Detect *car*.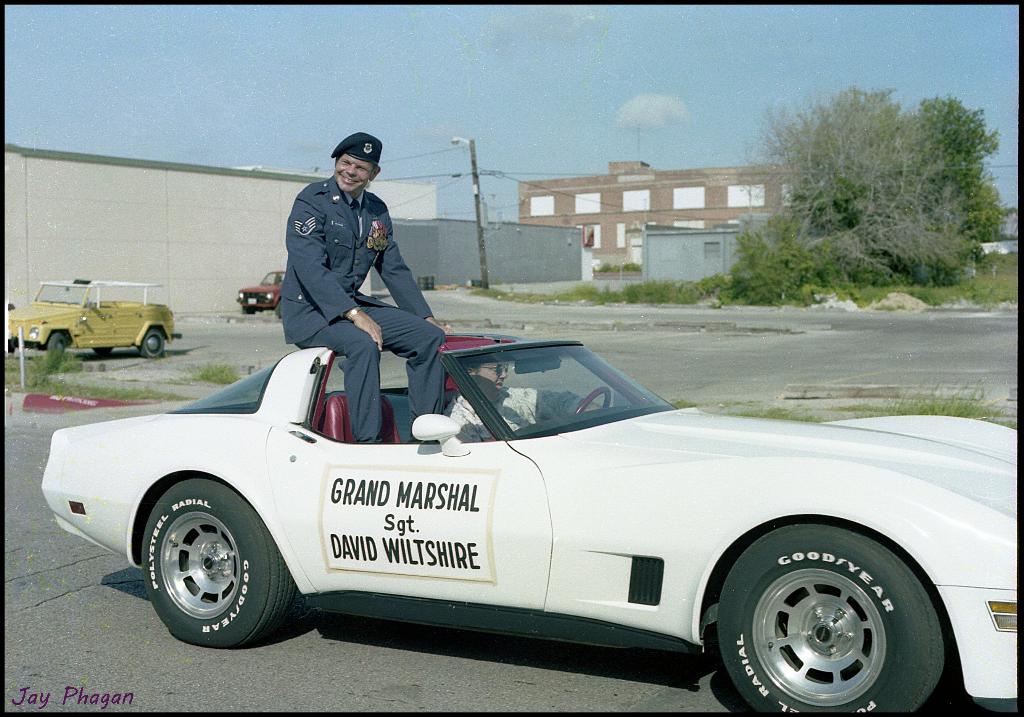
Detected at 1:276:184:360.
